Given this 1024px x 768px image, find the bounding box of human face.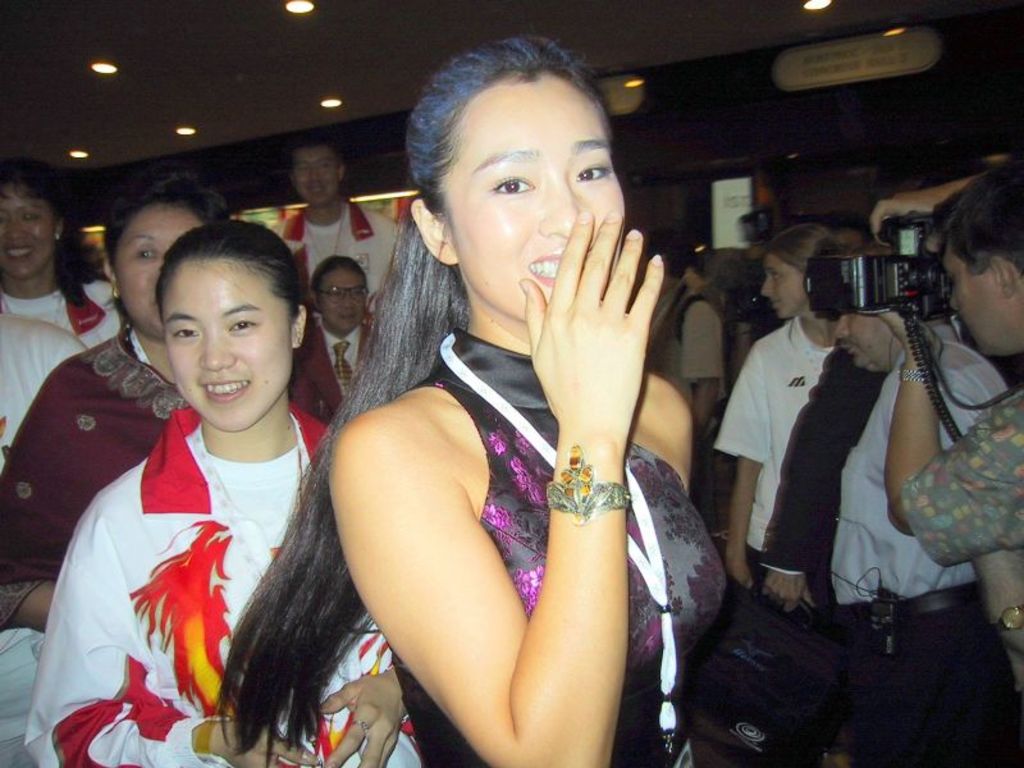
bbox(943, 244, 1005, 362).
